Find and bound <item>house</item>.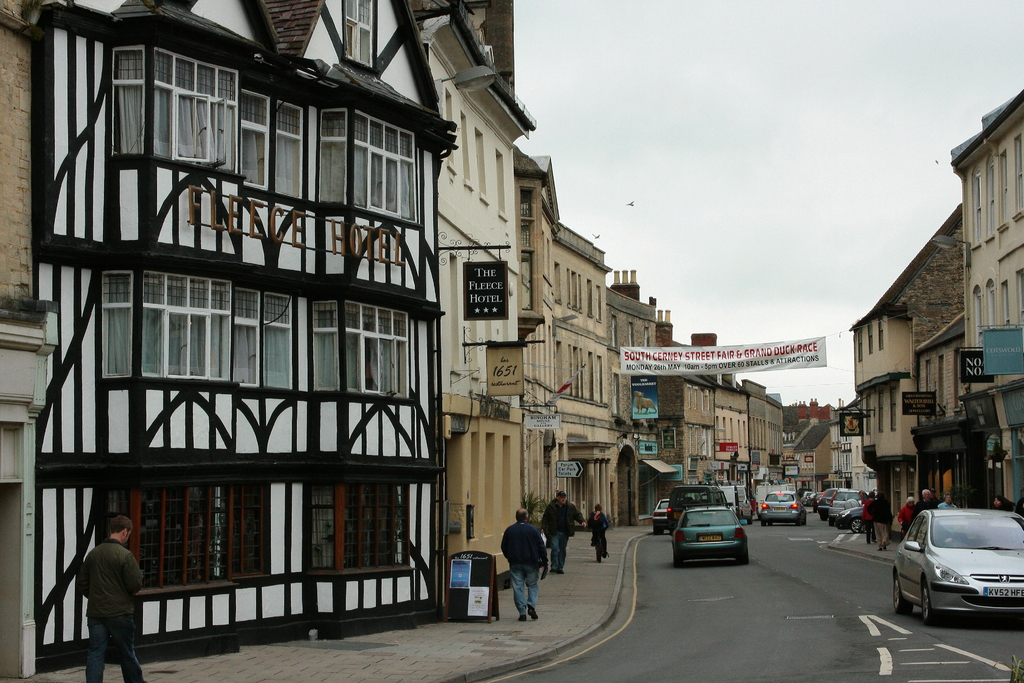
Bound: Rect(956, 80, 1023, 532).
